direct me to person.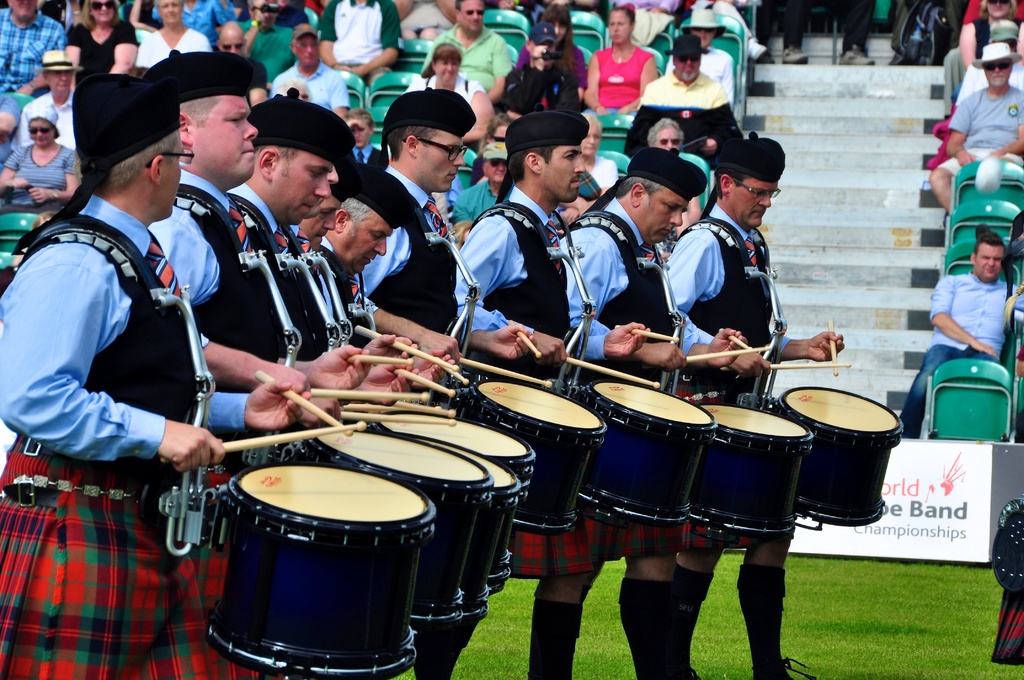
Direction: (x1=322, y1=171, x2=458, y2=369).
